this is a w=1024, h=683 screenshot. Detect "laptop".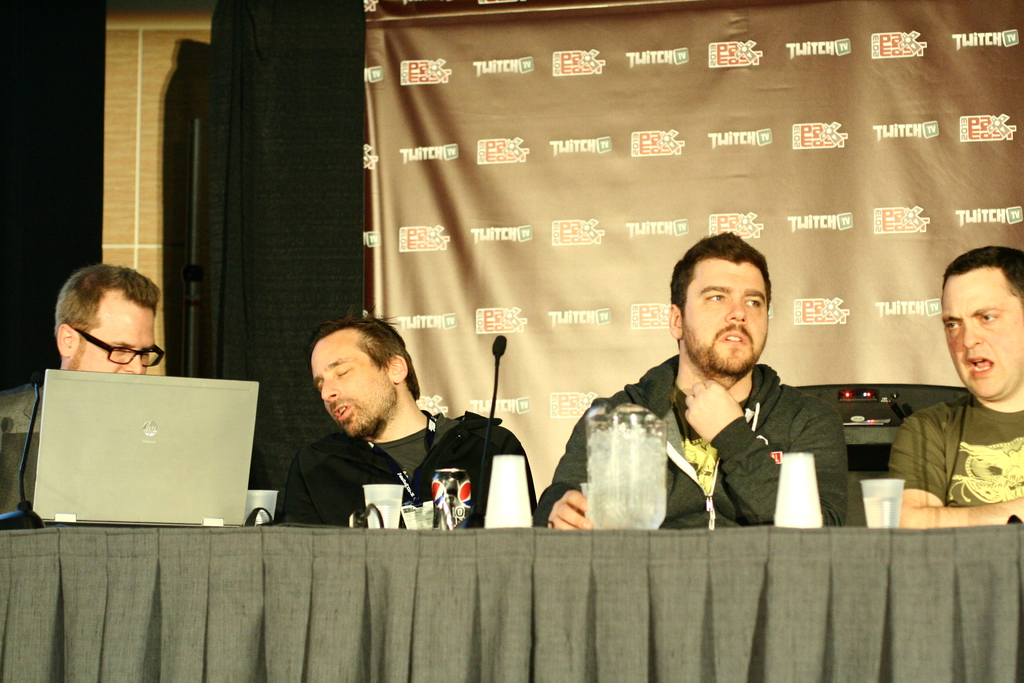
13,363,247,557.
